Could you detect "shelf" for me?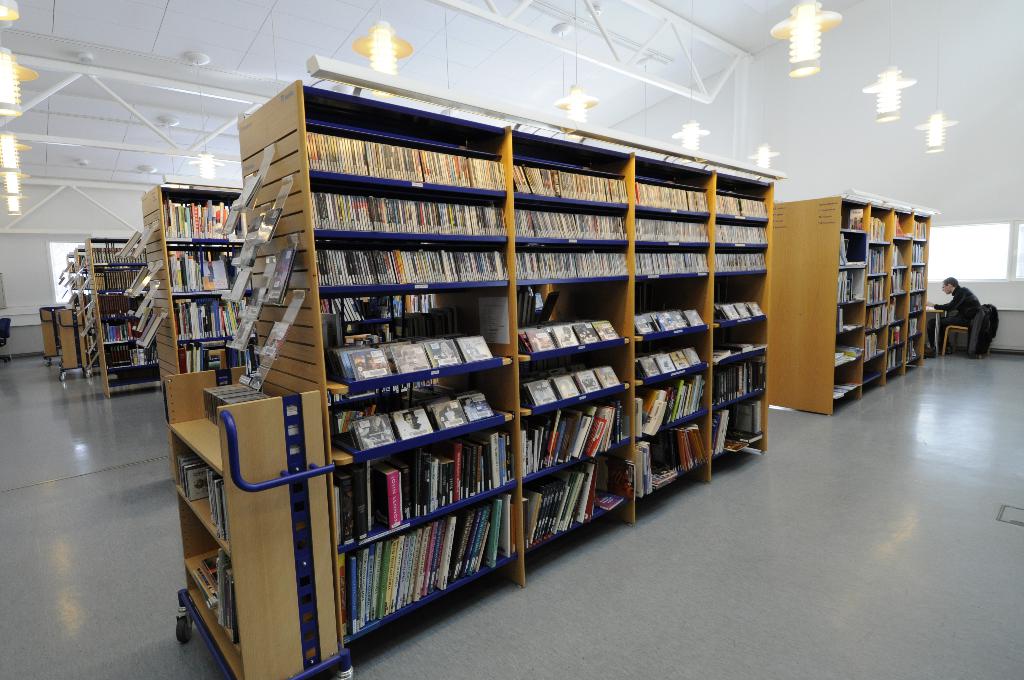
Detection result: bbox=(286, 61, 777, 668).
